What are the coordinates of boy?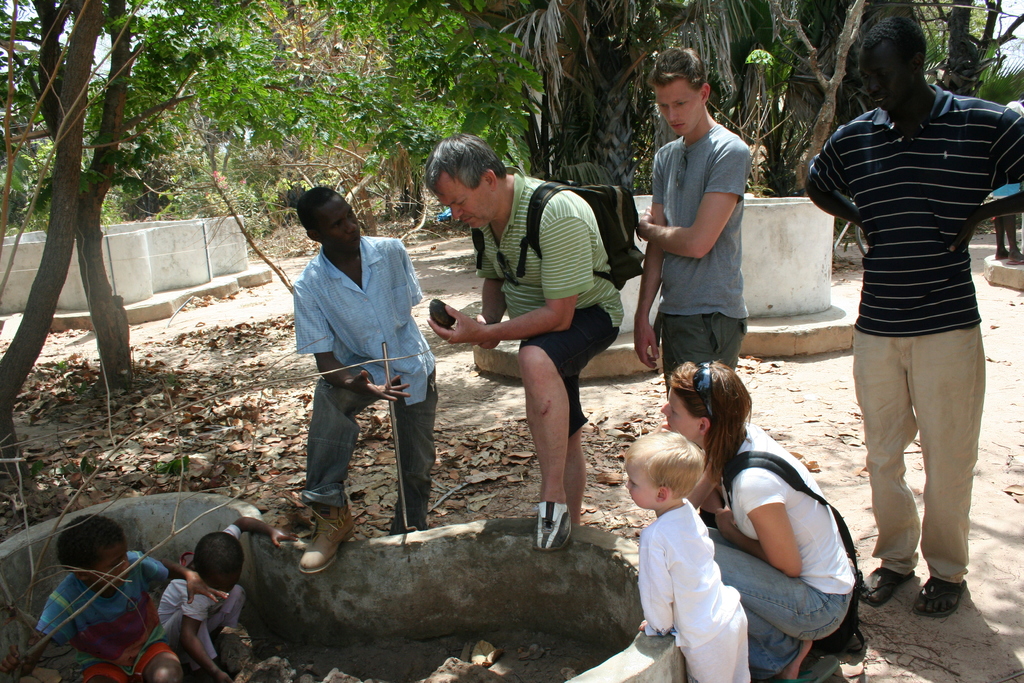
rect(623, 431, 749, 675).
